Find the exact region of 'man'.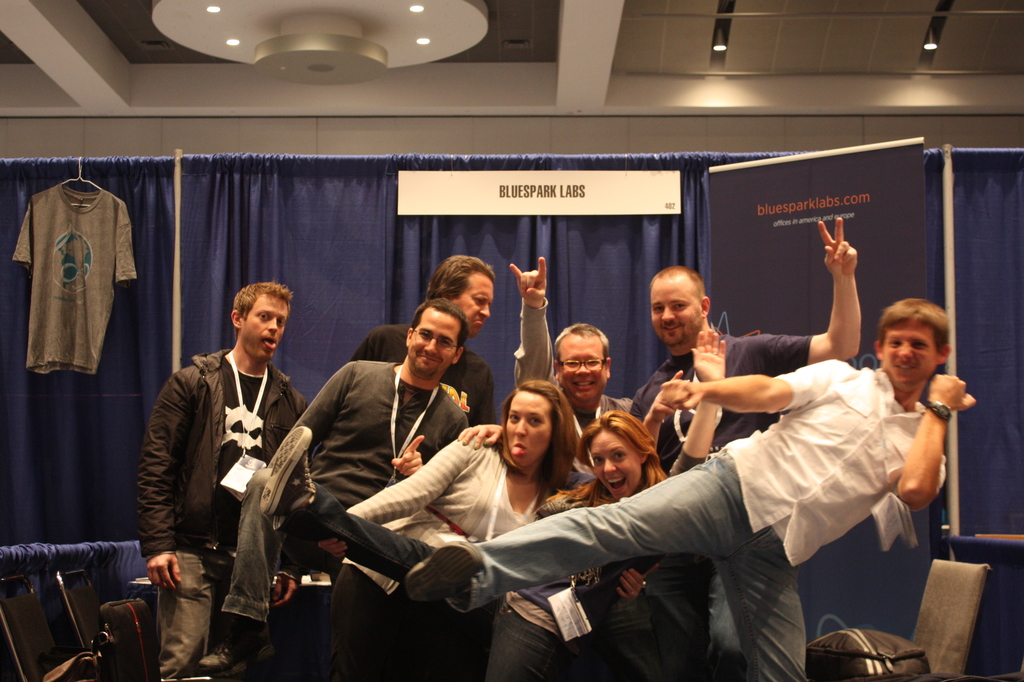
Exact region: [508, 257, 630, 434].
